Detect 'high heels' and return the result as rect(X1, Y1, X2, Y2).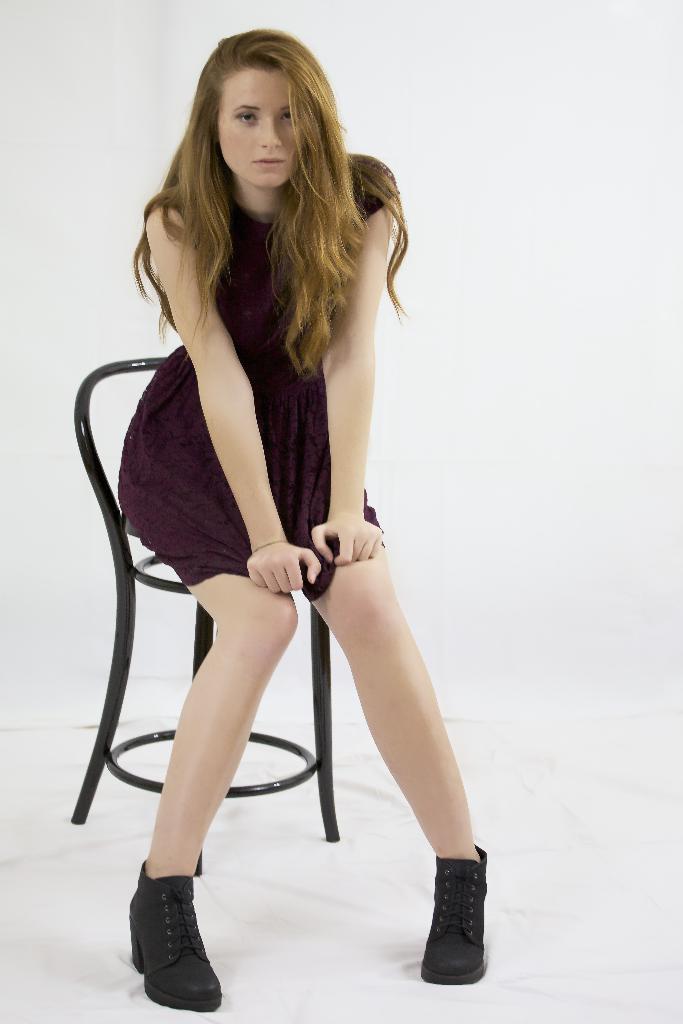
rect(128, 855, 220, 1011).
